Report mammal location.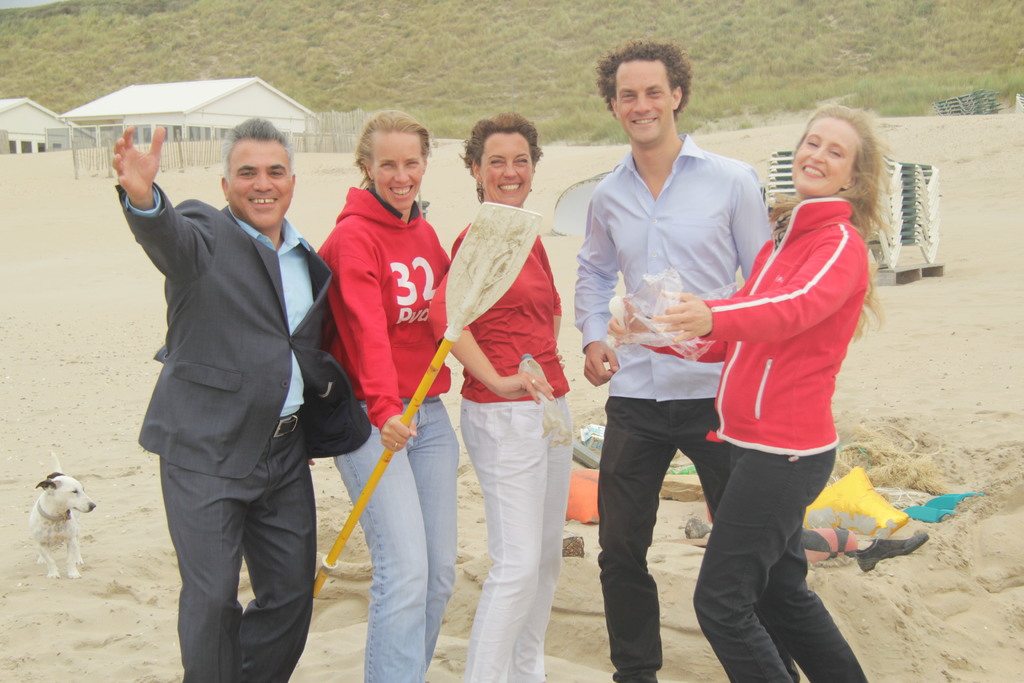
Report: [x1=602, y1=110, x2=898, y2=682].
